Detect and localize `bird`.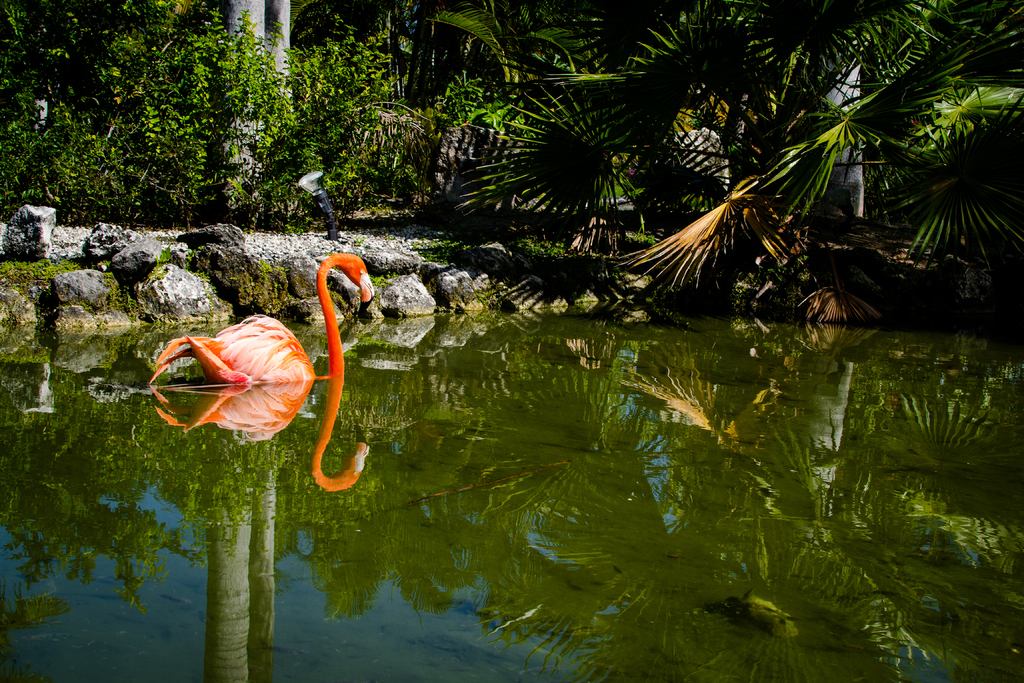
Localized at {"x1": 142, "y1": 251, "x2": 376, "y2": 386}.
